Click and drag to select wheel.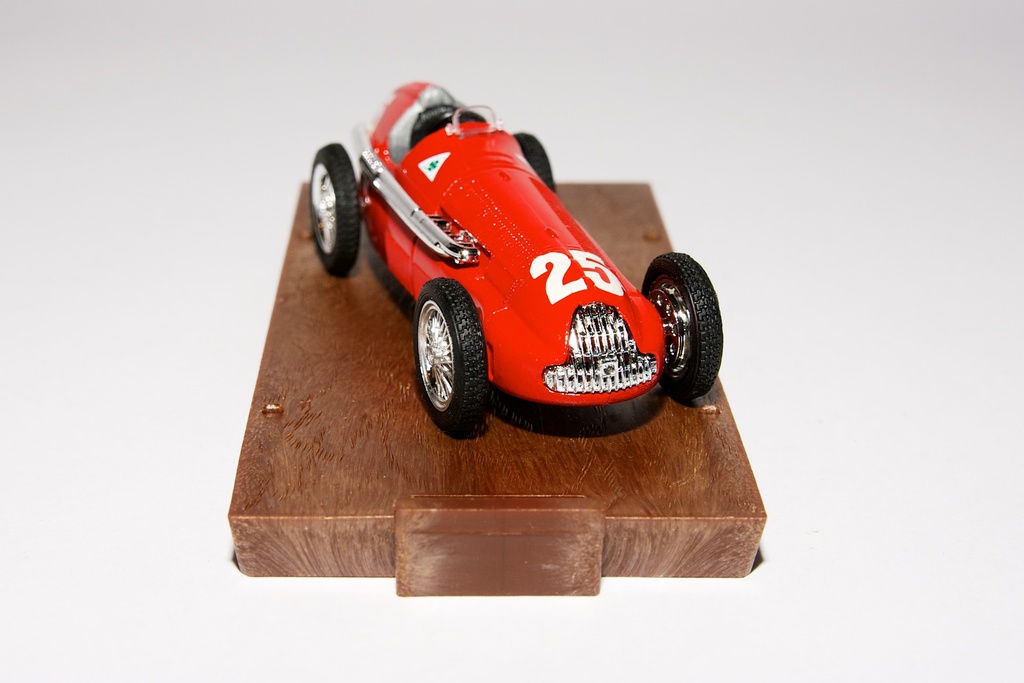
Selection: crop(300, 142, 358, 279).
